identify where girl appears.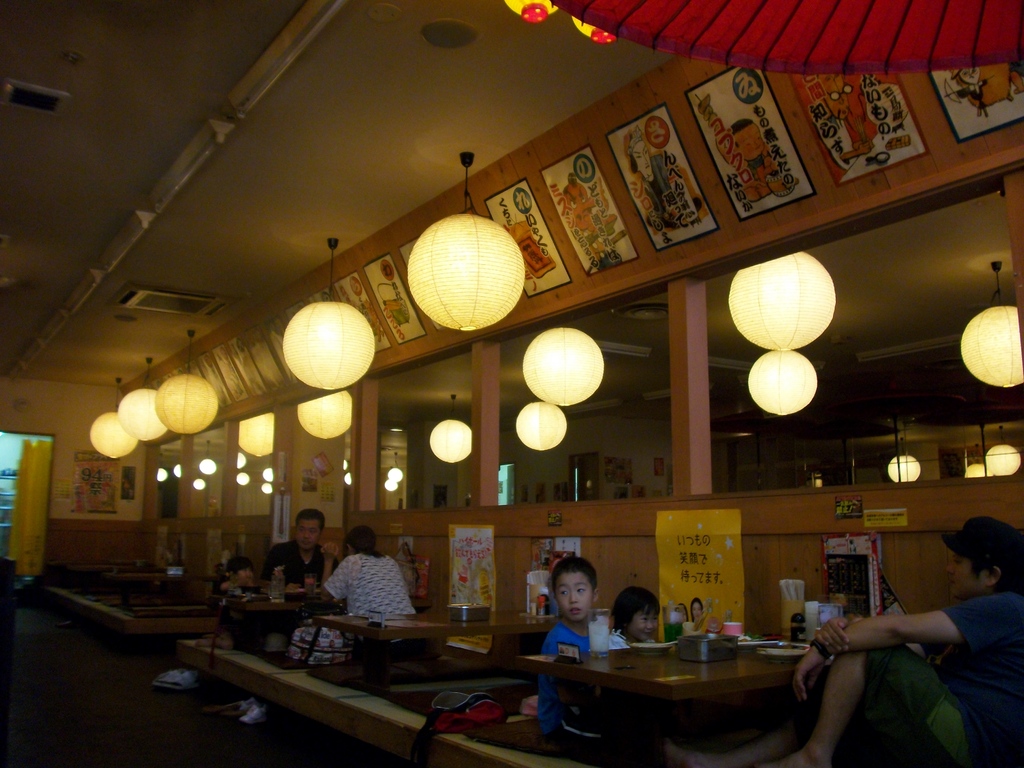
Appears at box(218, 554, 253, 591).
